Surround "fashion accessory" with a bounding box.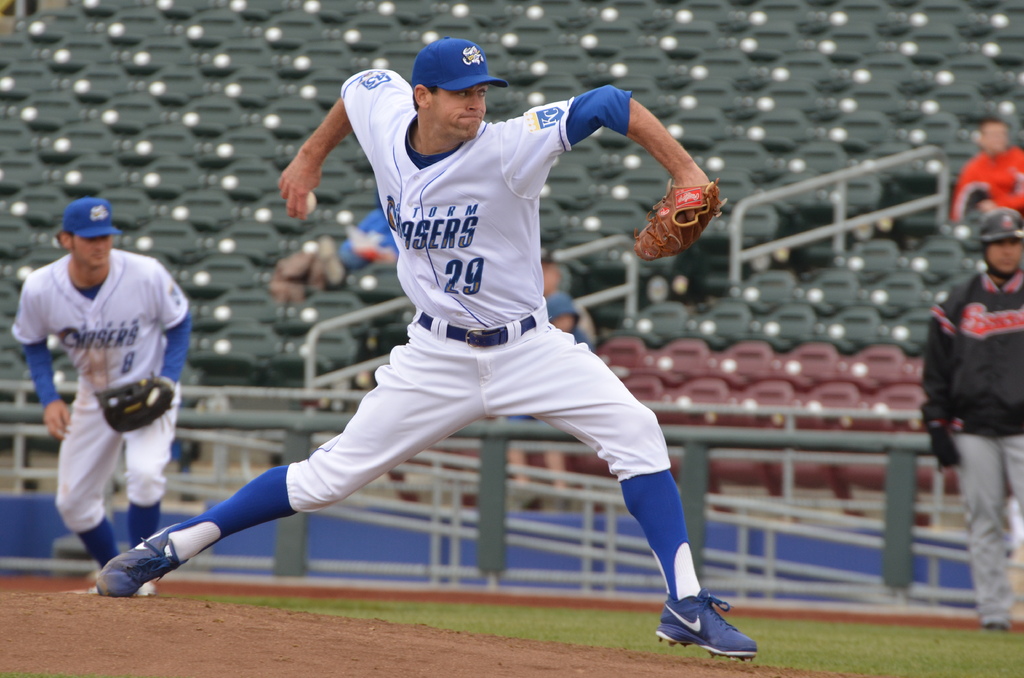
detection(415, 307, 536, 350).
